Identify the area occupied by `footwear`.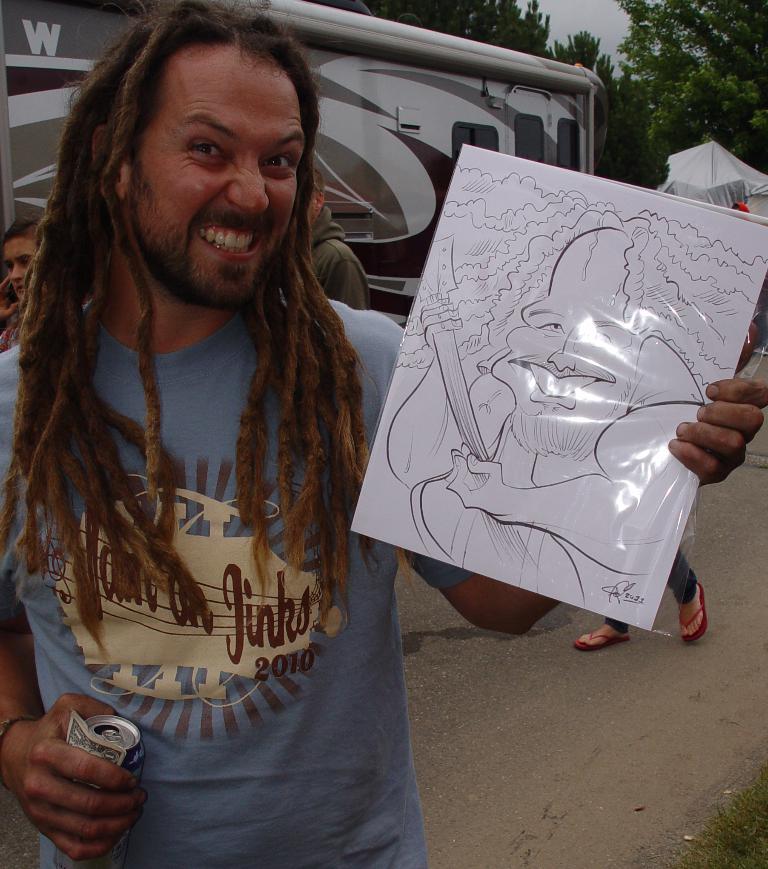
Area: 570:630:630:649.
